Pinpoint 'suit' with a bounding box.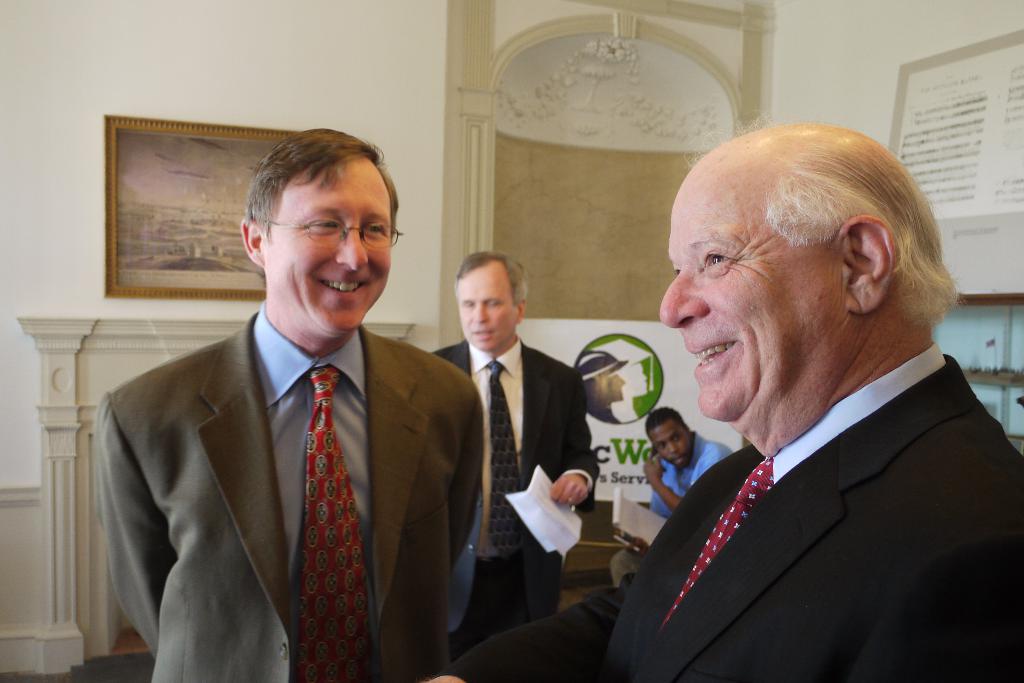
429, 337, 598, 632.
